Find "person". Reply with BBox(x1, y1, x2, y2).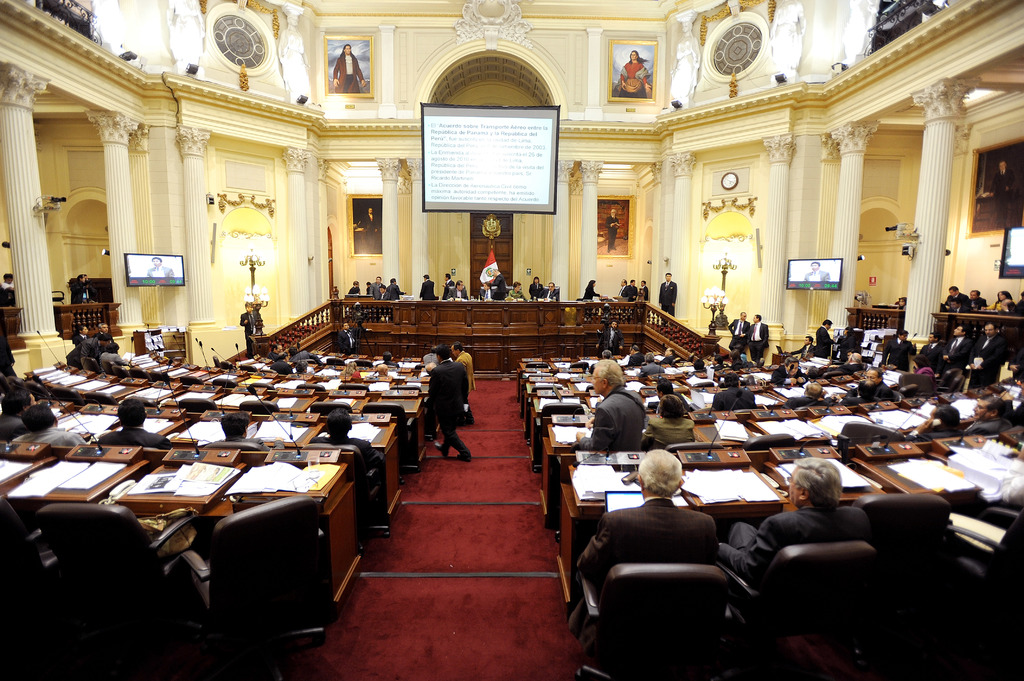
BBox(147, 259, 173, 278).
